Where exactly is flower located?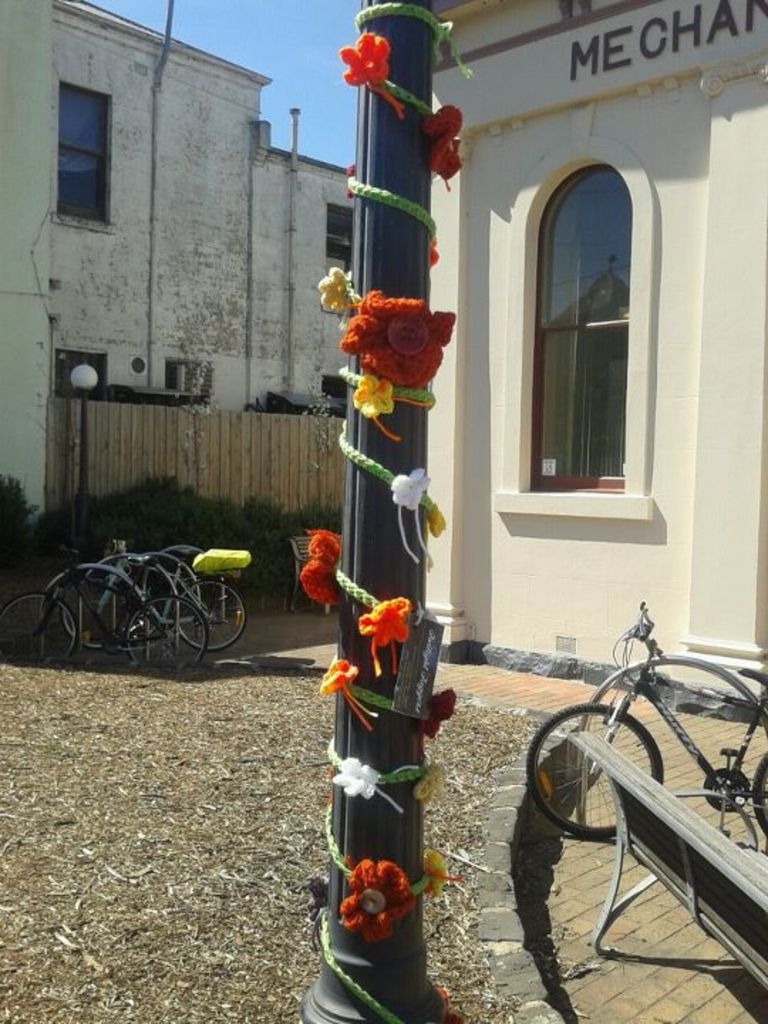
Its bounding box is pyautogui.locateOnScreen(314, 267, 364, 321).
